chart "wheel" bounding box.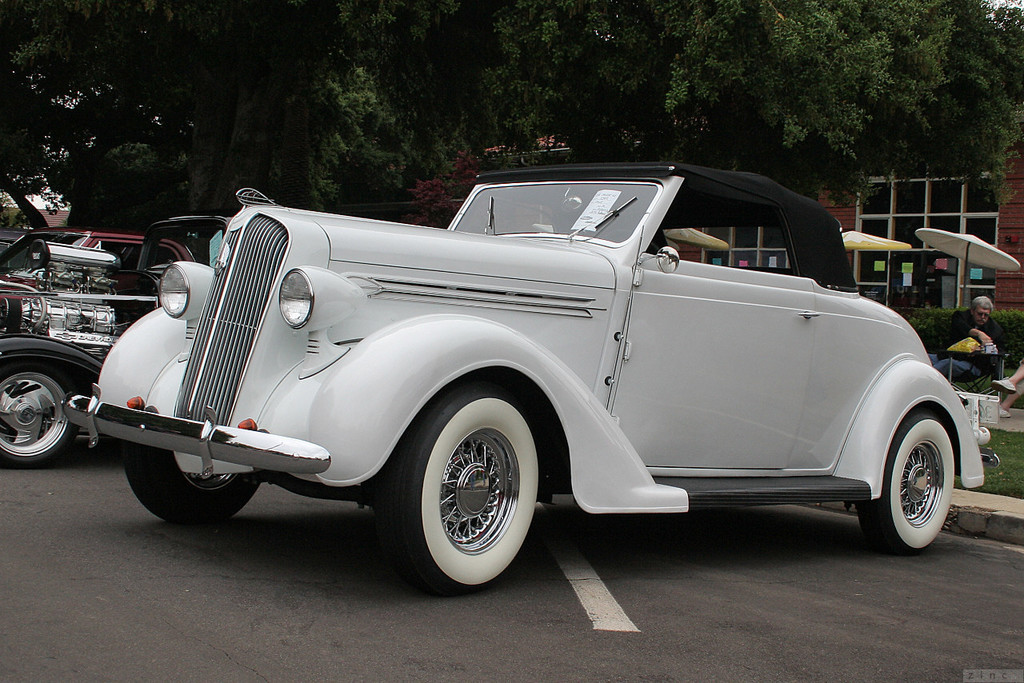
Charted: bbox=(856, 412, 955, 557).
